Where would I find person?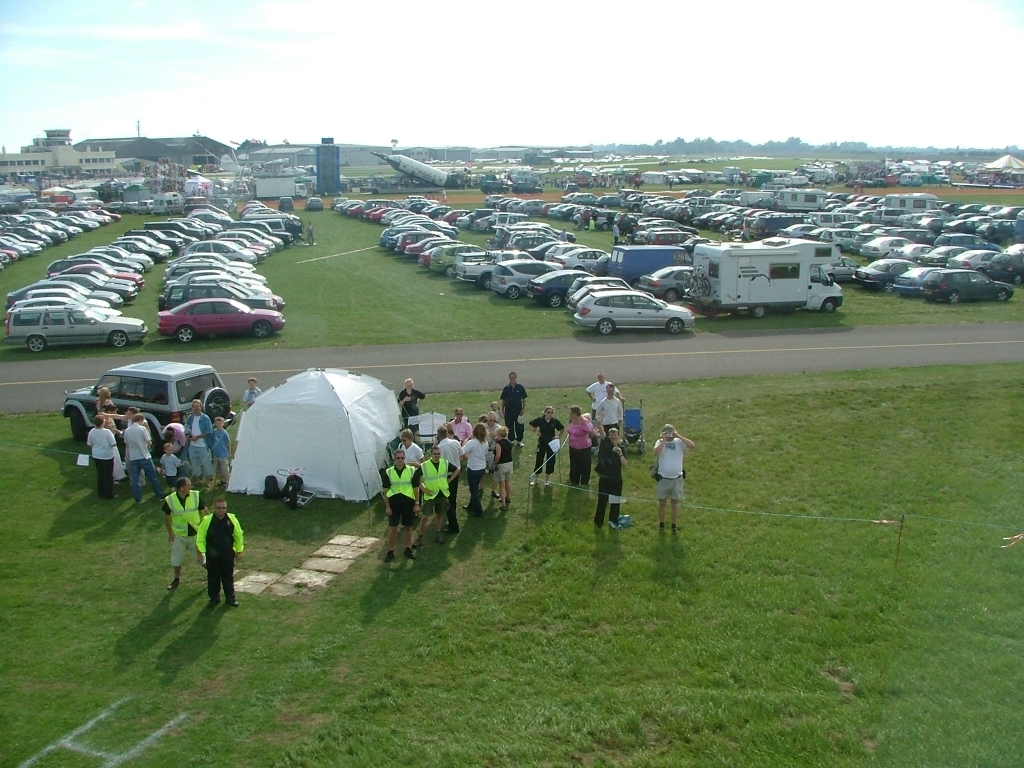
At locate(397, 379, 425, 428).
